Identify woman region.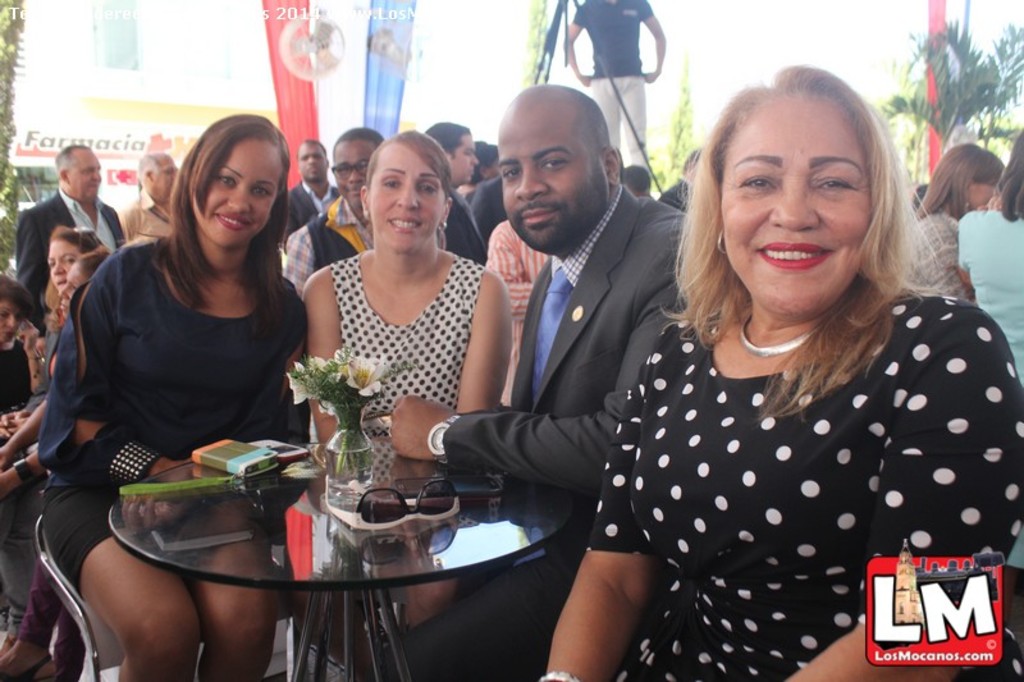
Region: [559,65,996,673].
